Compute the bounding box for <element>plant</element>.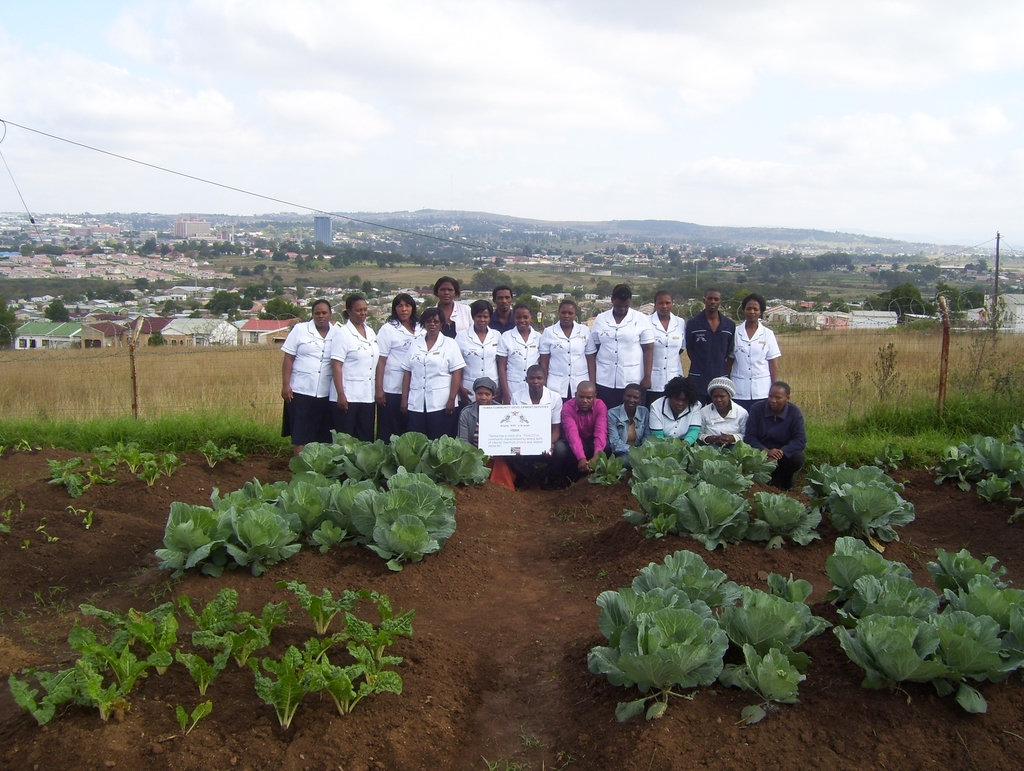
[138, 446, 163, 491].
